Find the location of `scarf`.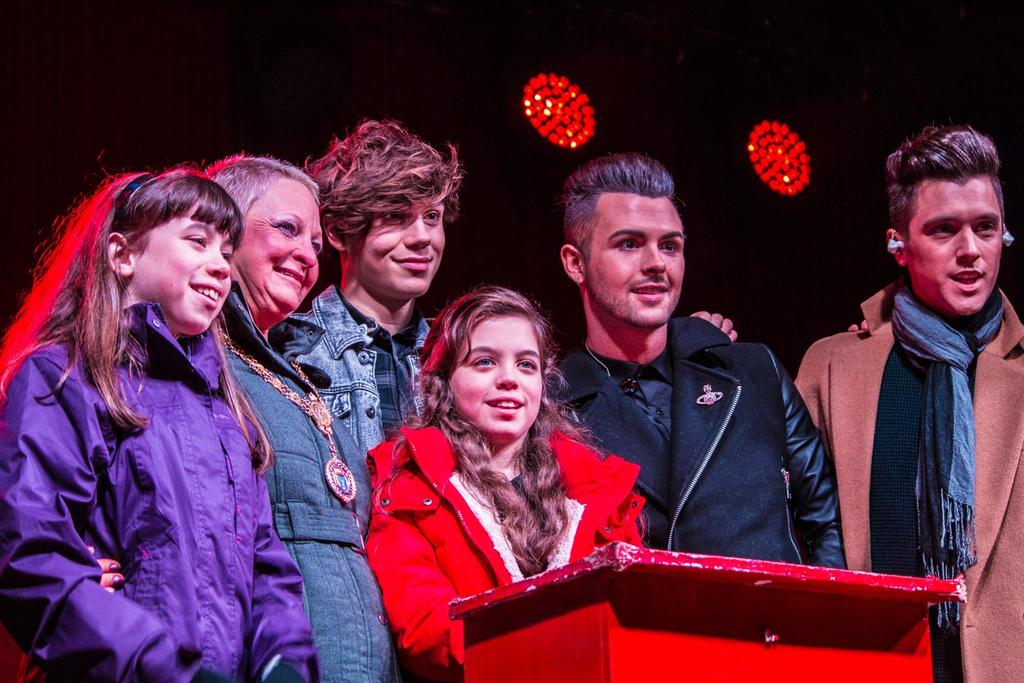
Location: x1=887 y1=277 x2=1007 y2=628.
